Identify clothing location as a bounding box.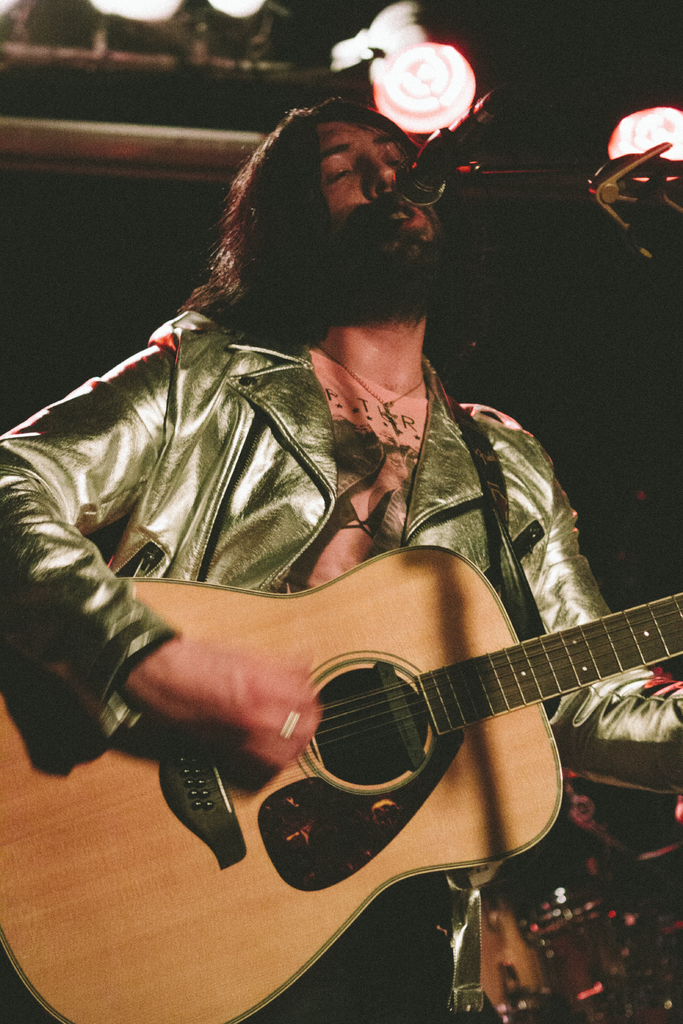
bbox=[0, 302, 682, 782].
